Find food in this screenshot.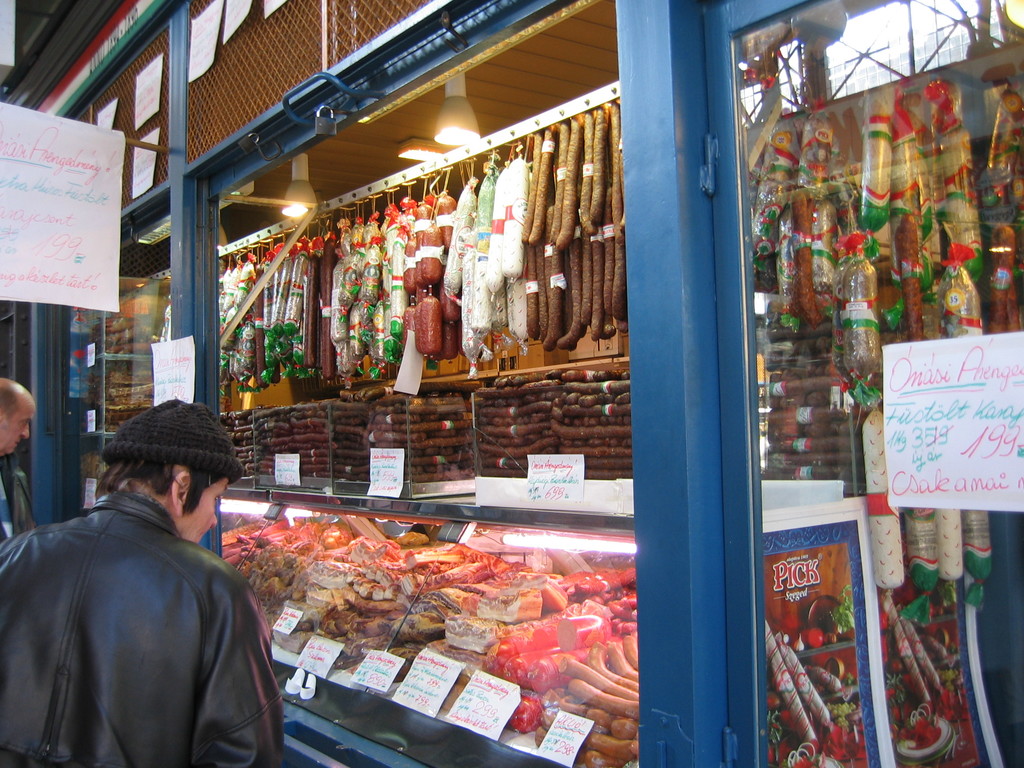
The bounding box for food is 90, 305, 160, 504.
